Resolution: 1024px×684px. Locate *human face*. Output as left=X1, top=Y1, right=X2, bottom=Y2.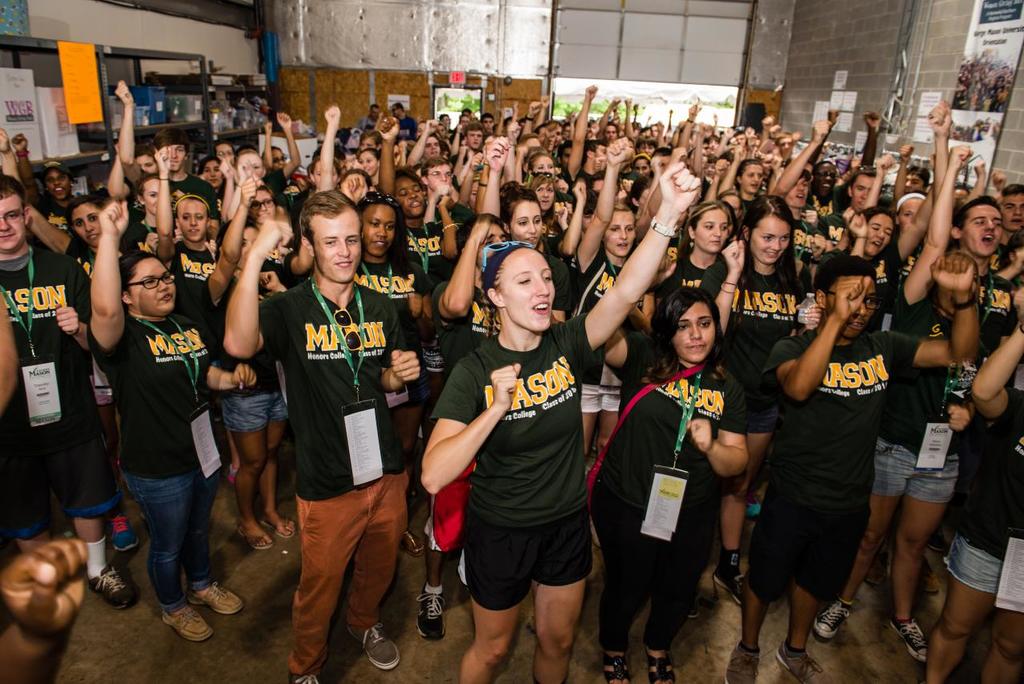
left=397, top=179, right=426, bottom=214.
